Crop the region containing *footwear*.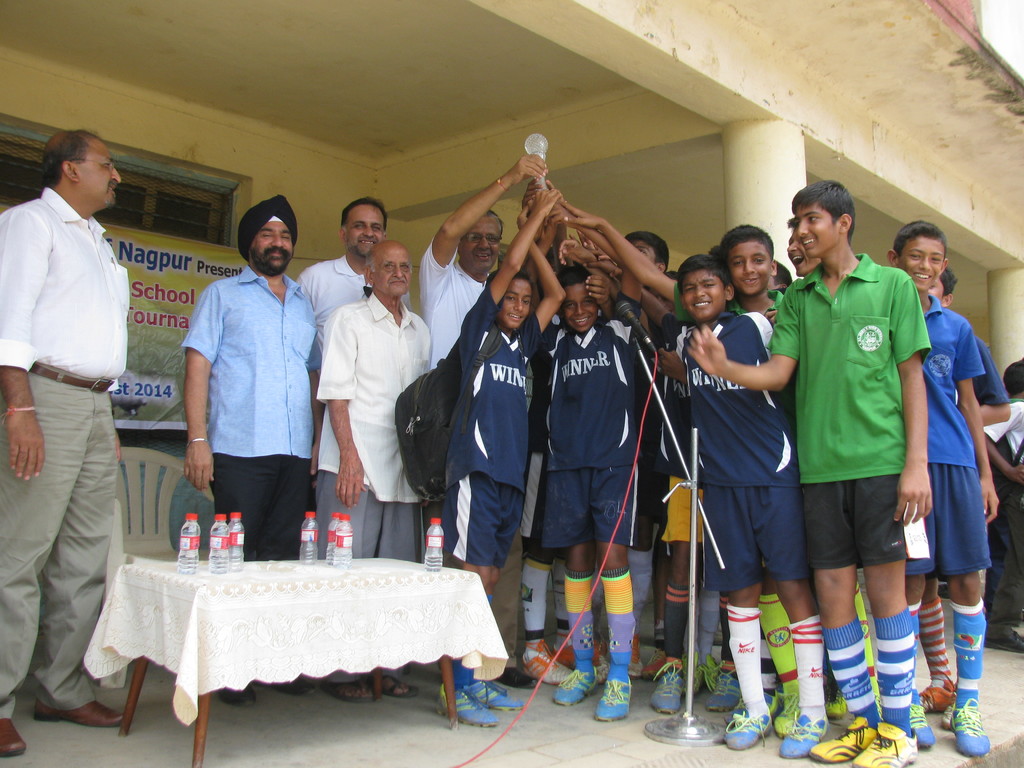
Crop region: Rect(721, 698, 776, 750).
